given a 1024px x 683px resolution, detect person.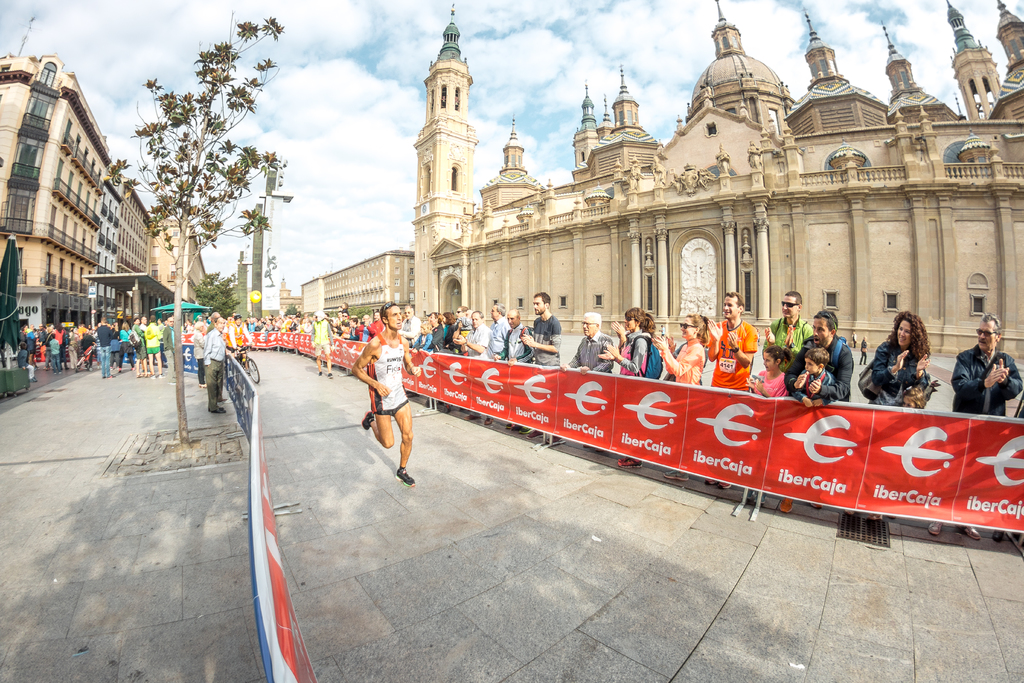
detection(496, 316, 529, 361).
